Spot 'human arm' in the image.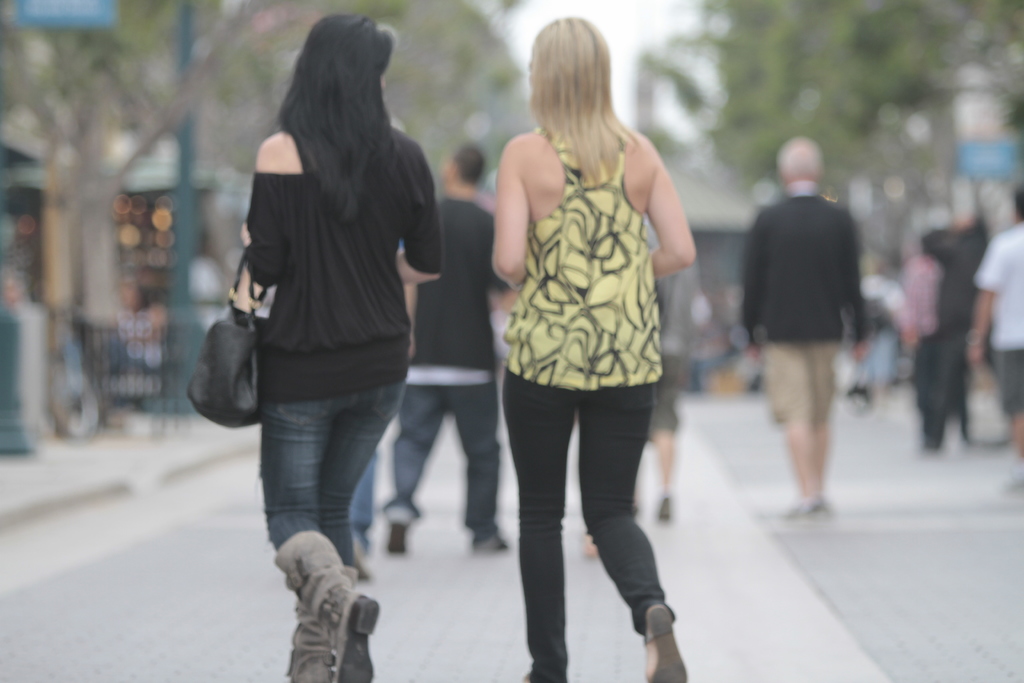
'human arm' found at 733/216/764/359.
